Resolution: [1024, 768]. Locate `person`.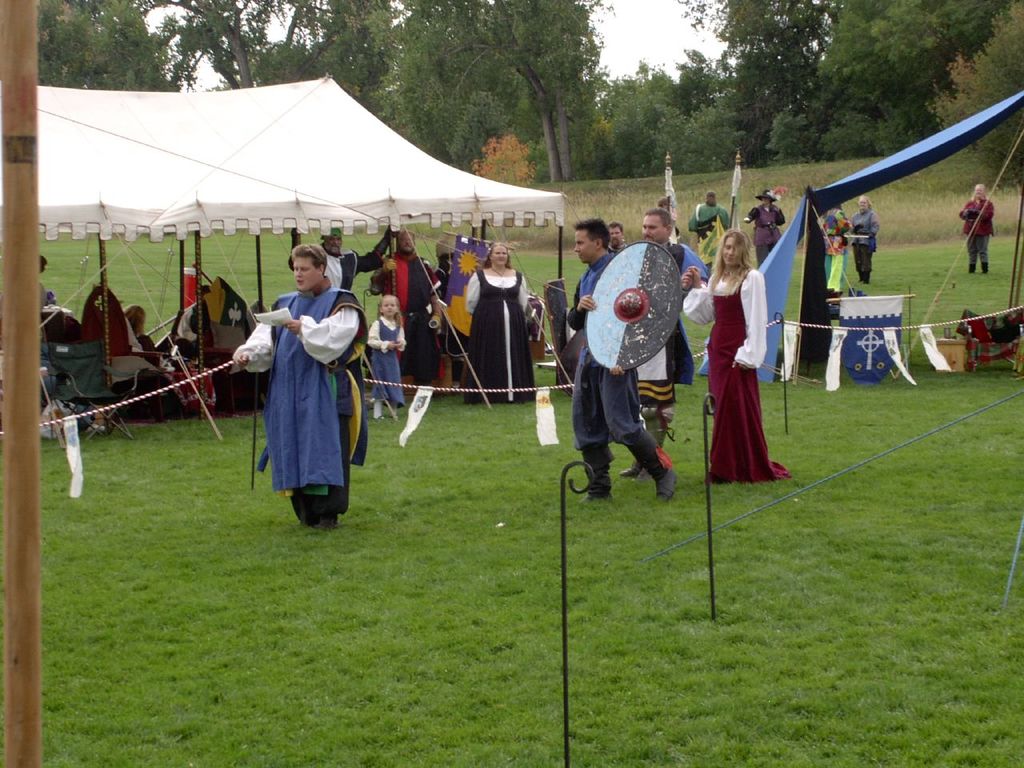
[x1=682, y1=227, x2=797, y2=490].
